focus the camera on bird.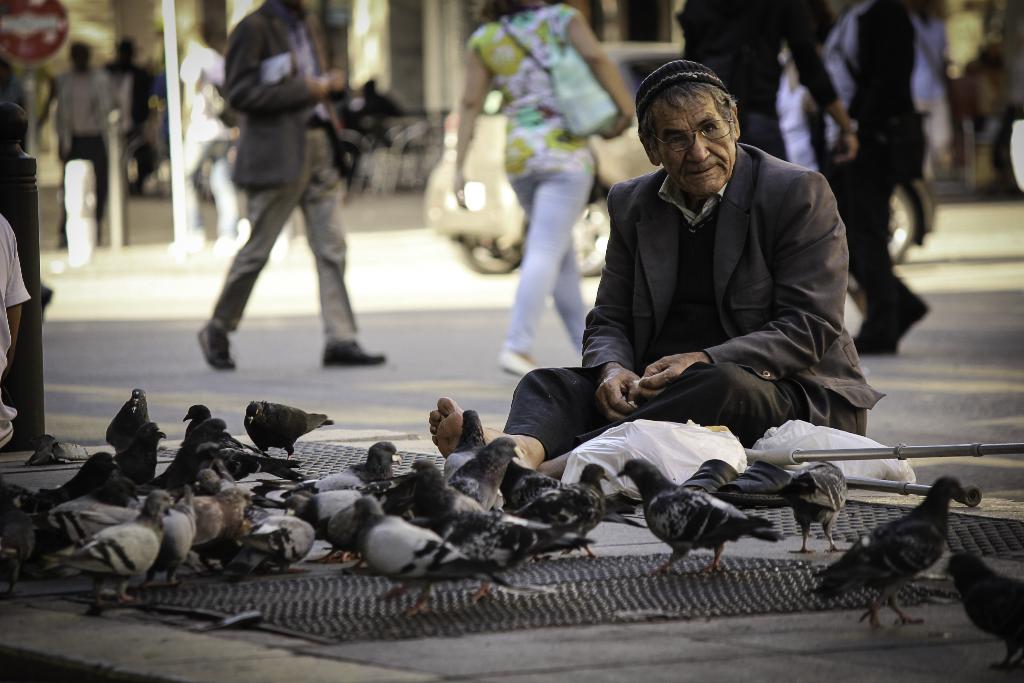
Focus region: left=758, top=457, right=844, bottom=553.
